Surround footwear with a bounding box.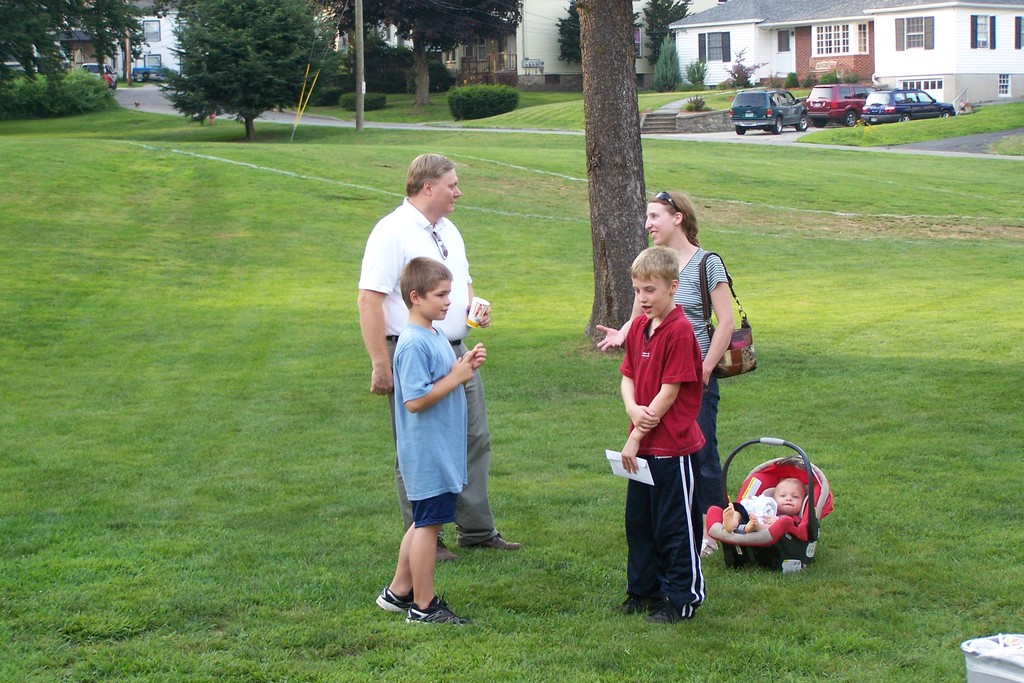
616 598 656 620.
